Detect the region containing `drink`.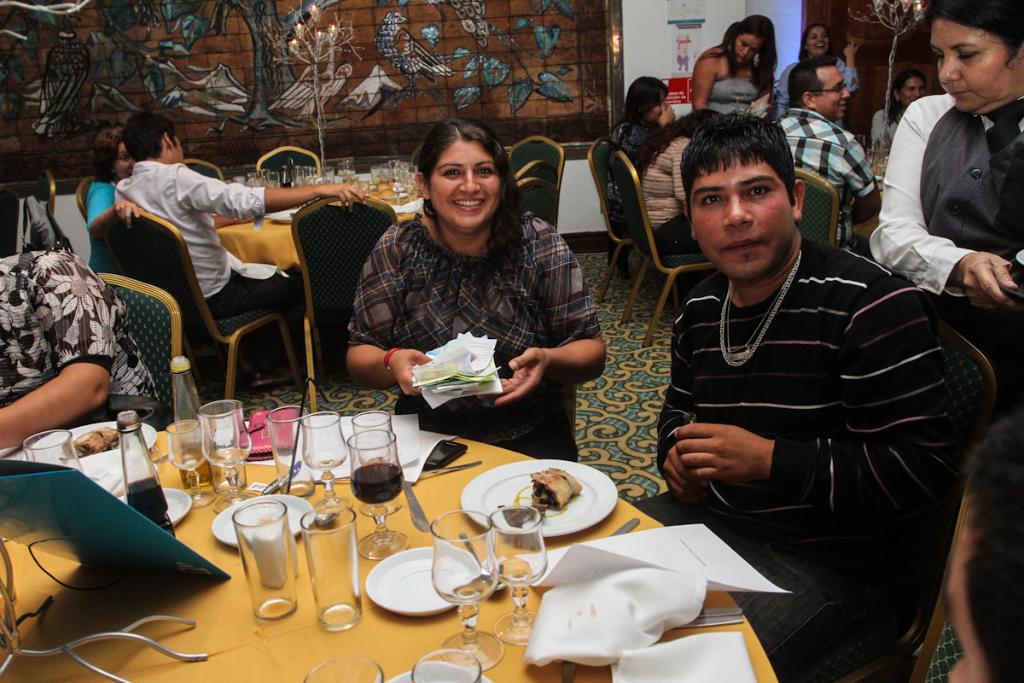
[left=345, top=461, right=403, bottom=503].
